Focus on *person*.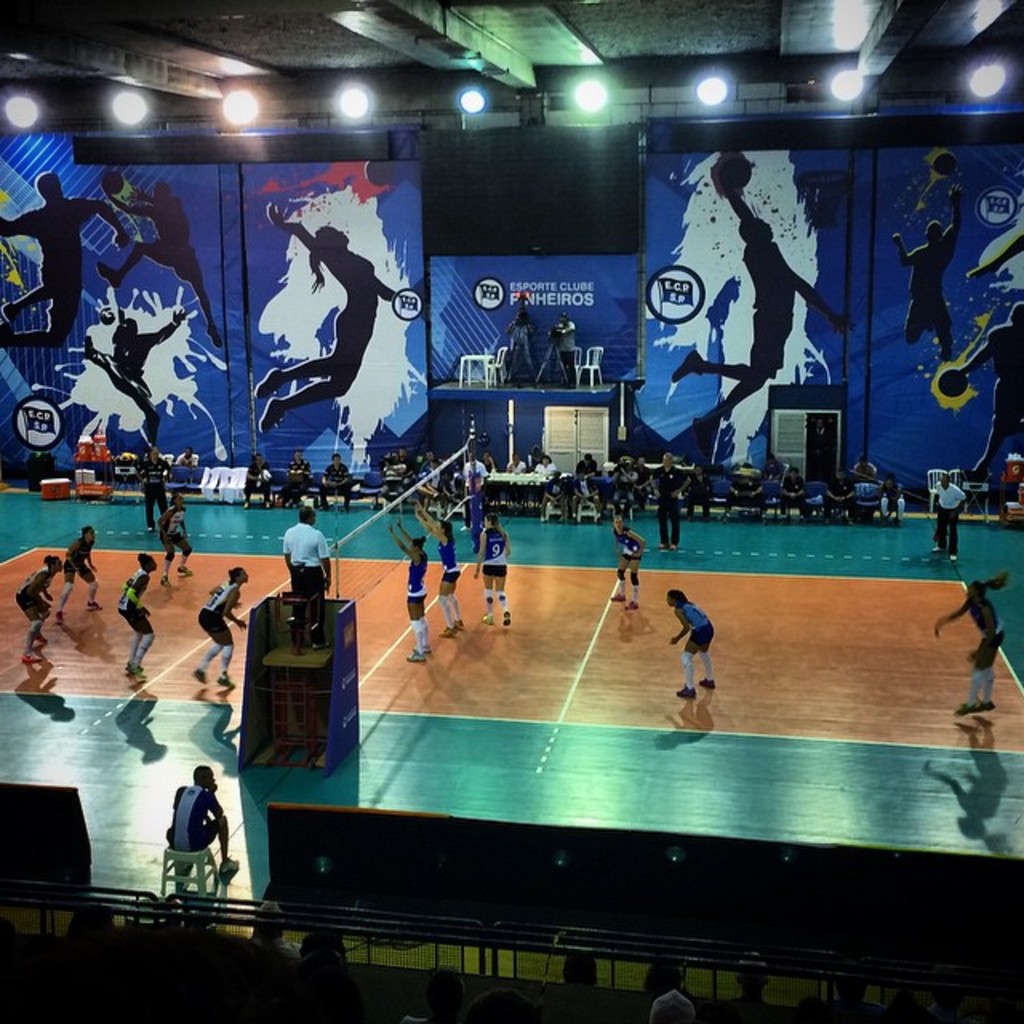
Focused at 640:963:694:1022.
